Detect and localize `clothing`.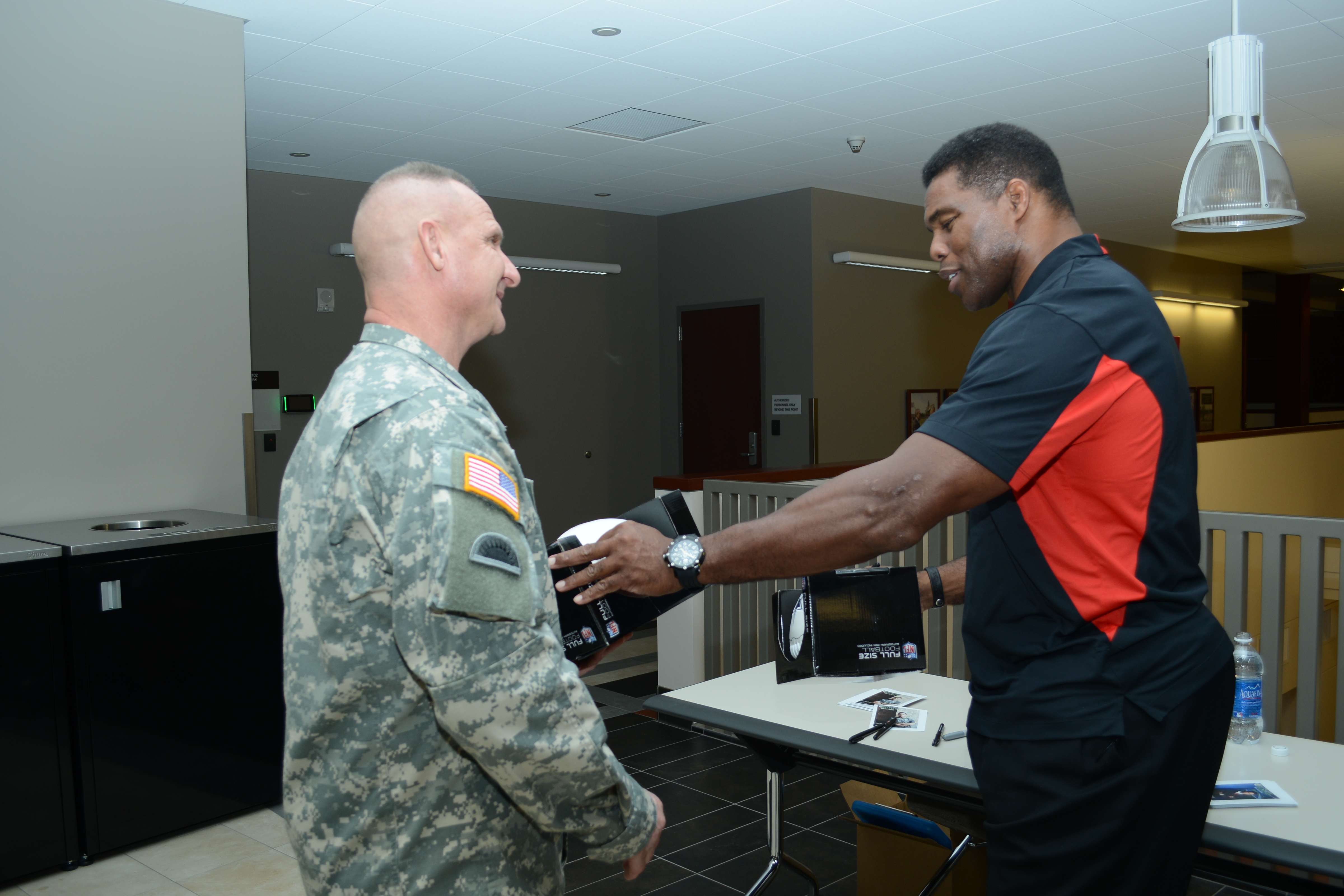
Localized at [left=79, top=89, right=185, bottom=251].
